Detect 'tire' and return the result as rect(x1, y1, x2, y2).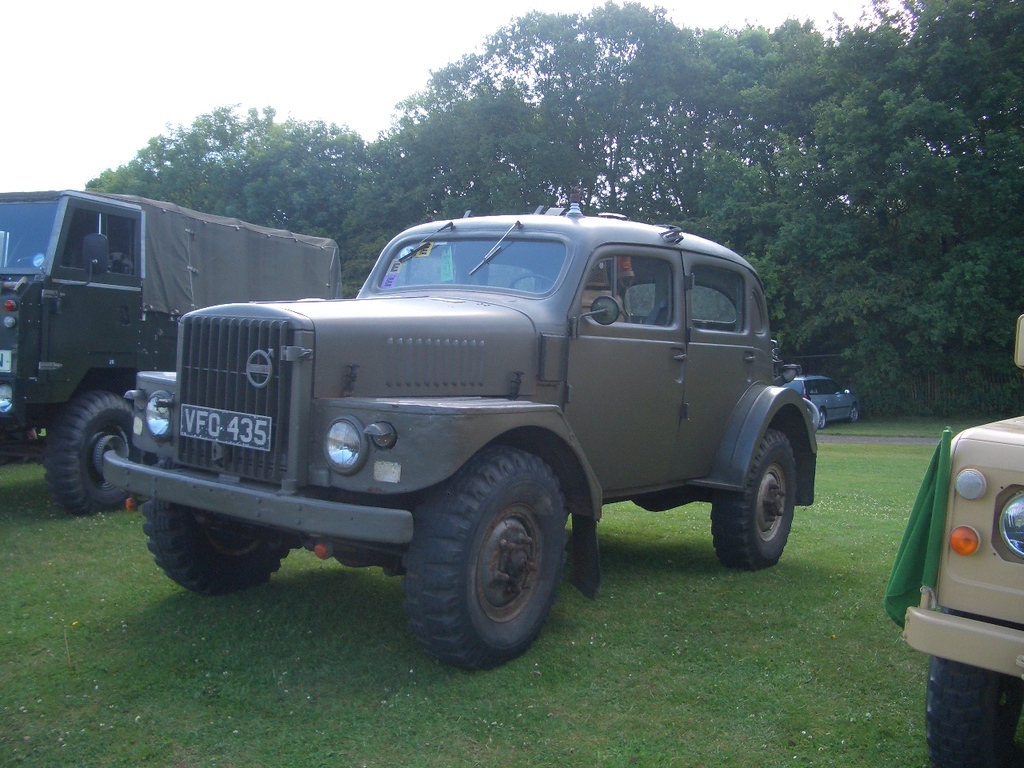
rect(926, 650, 1023, 767).
